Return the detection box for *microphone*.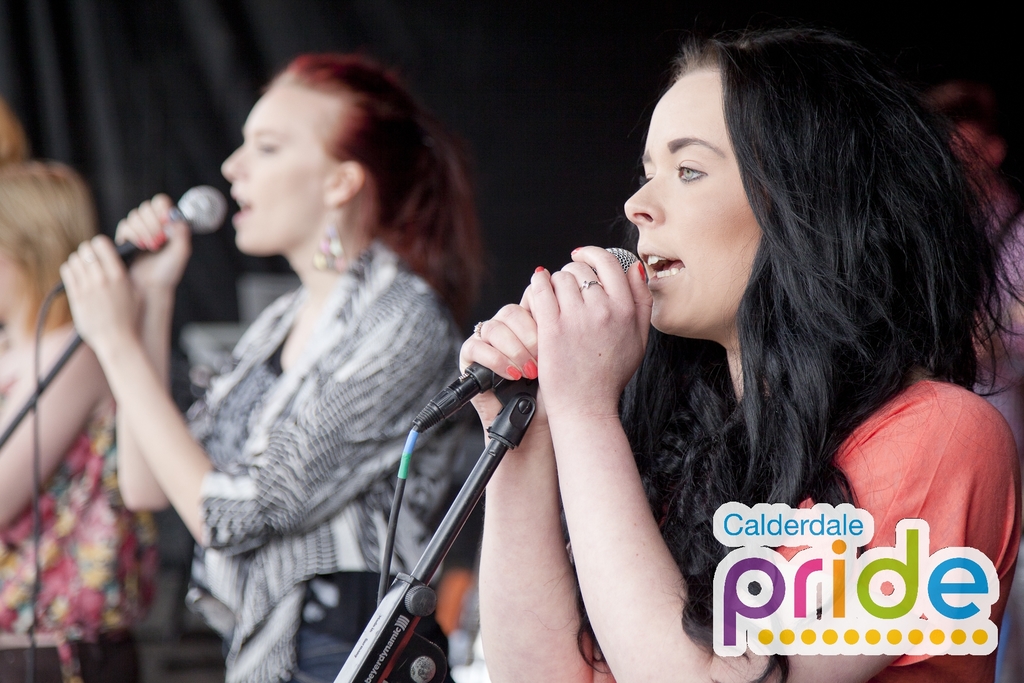
bbox=(409, 247, 645, 436).
